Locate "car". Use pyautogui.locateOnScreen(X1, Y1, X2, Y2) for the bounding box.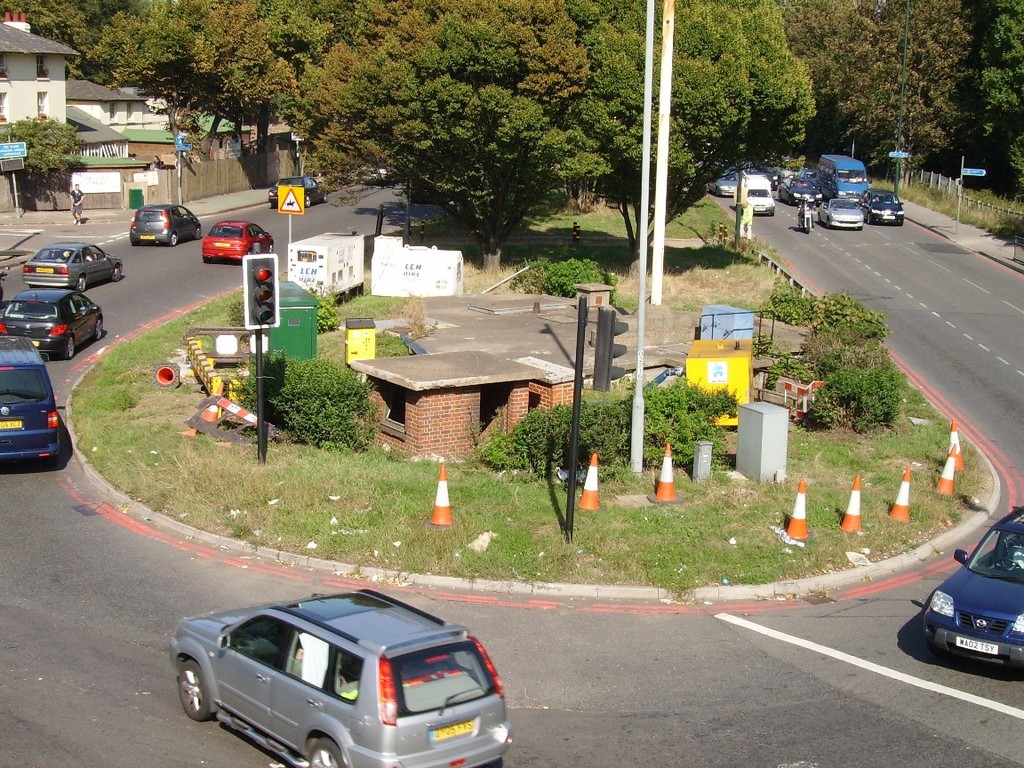
pyautogui.locateOnScreen(780, 160, 809, 180).
